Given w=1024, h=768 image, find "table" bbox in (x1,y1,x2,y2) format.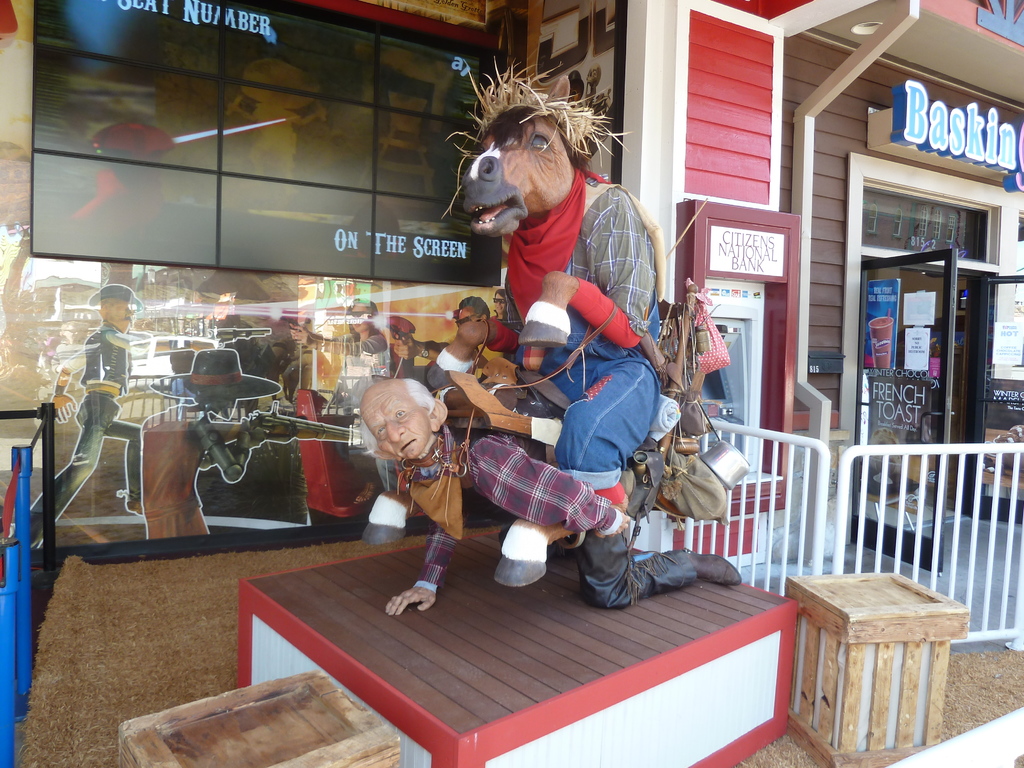
(319,444,727,694).
